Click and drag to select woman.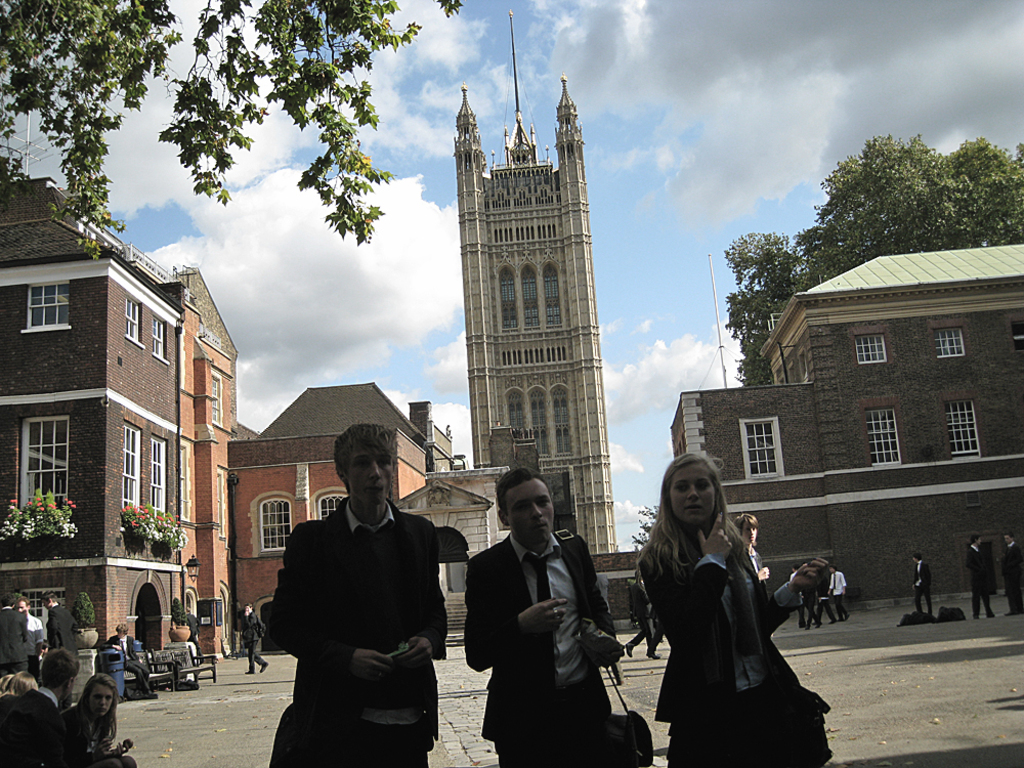
Selection: [left=633, top=450, right=818, bottom=760].
